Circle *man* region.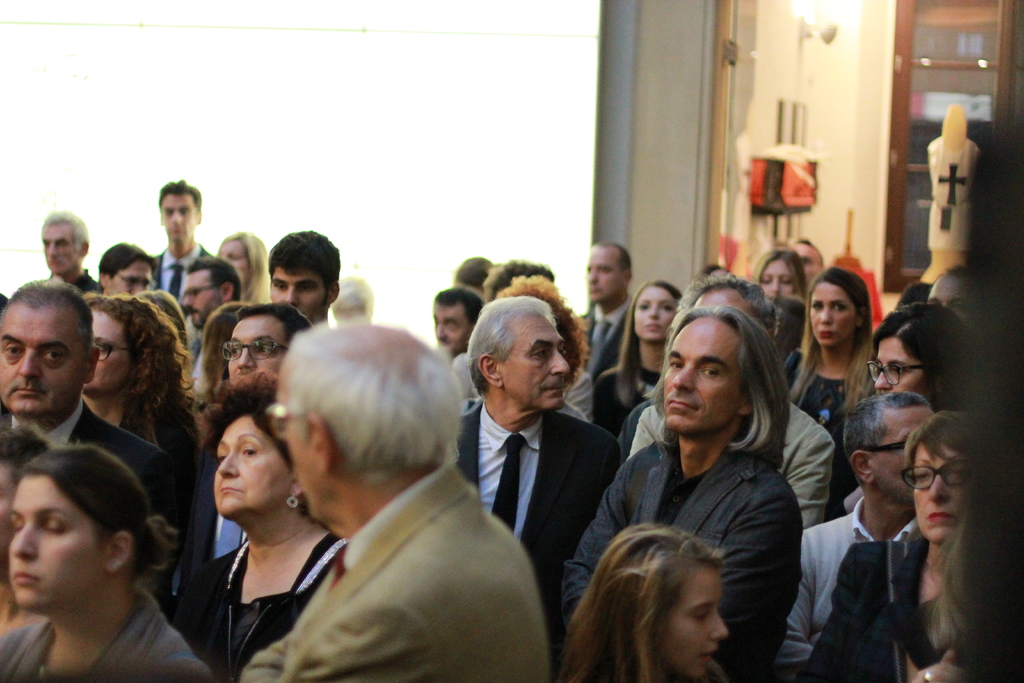
Region: detection(572, 240, 637, 383).
